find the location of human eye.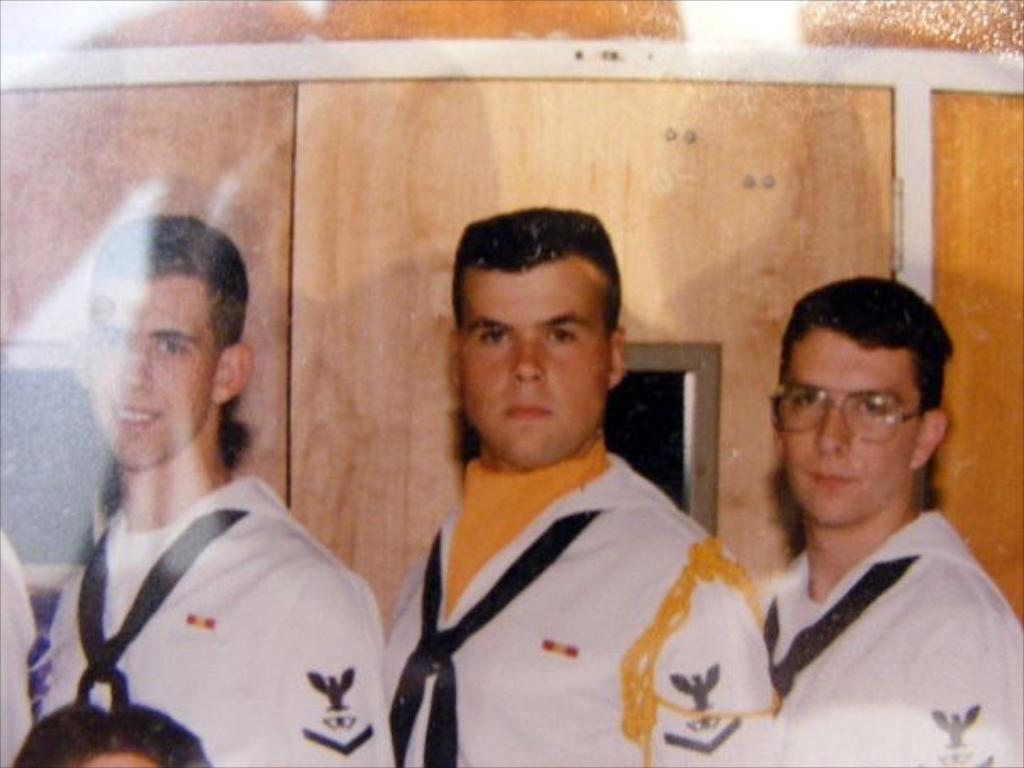
Location: x1=149, y1=334, x2=185, y2=356.
